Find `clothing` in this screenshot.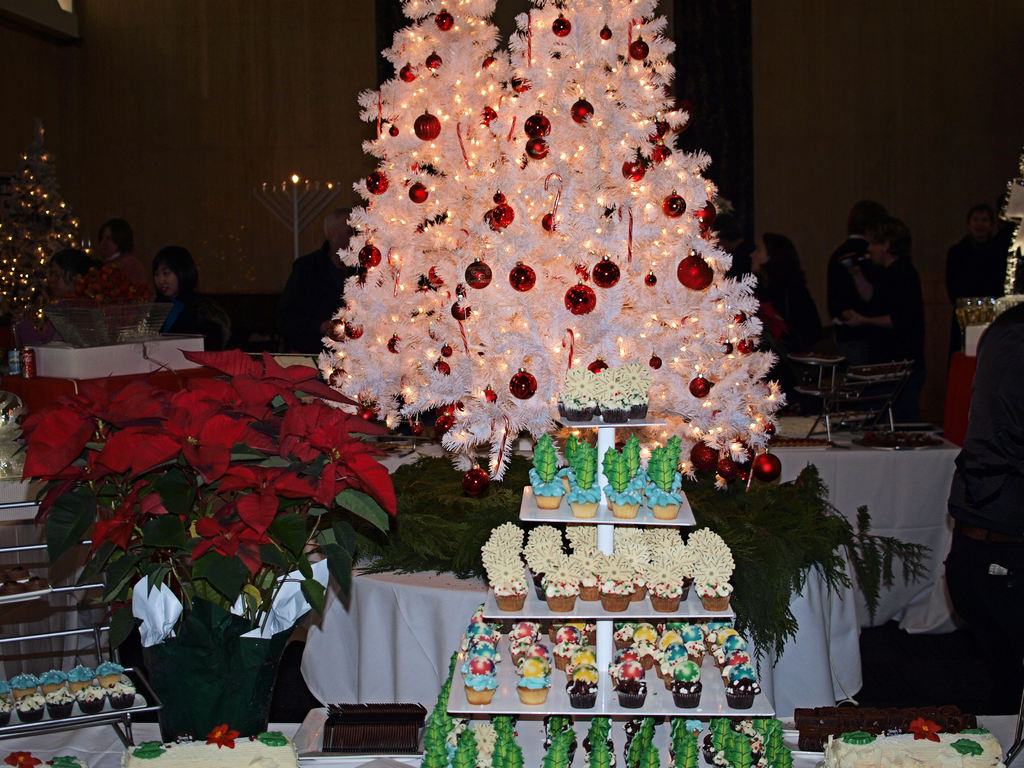
The bounding box for `clothing` is 285:245:347:335.
